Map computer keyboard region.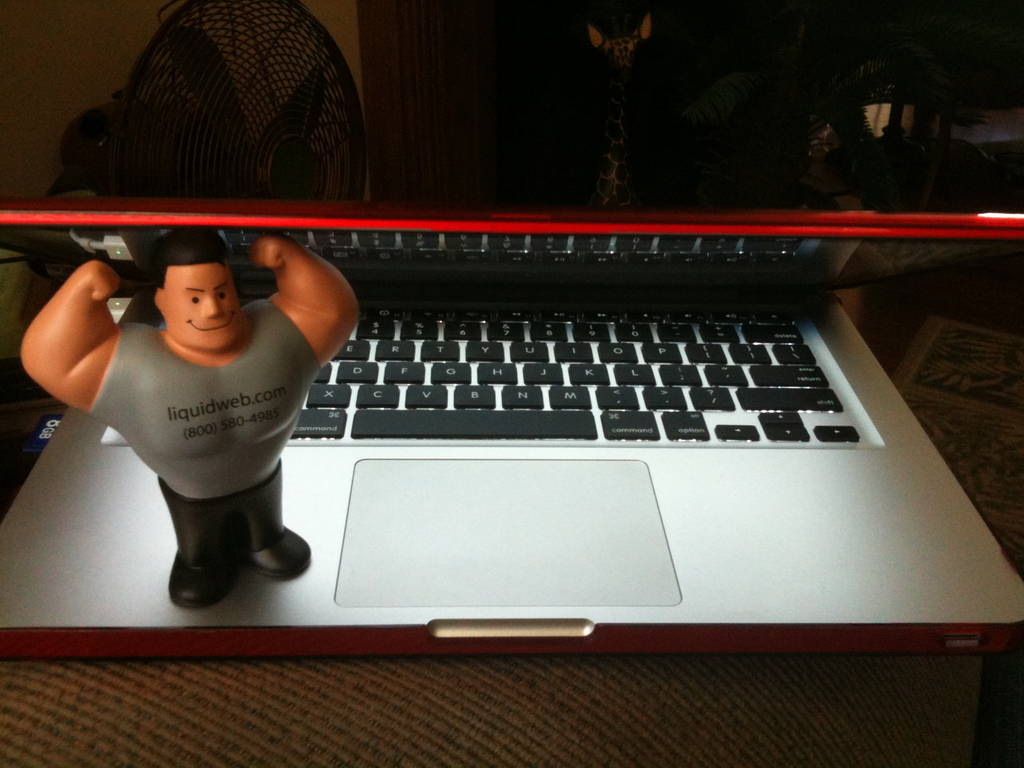
Mapped to (left=291, top=304, right=865, bottom=443).
